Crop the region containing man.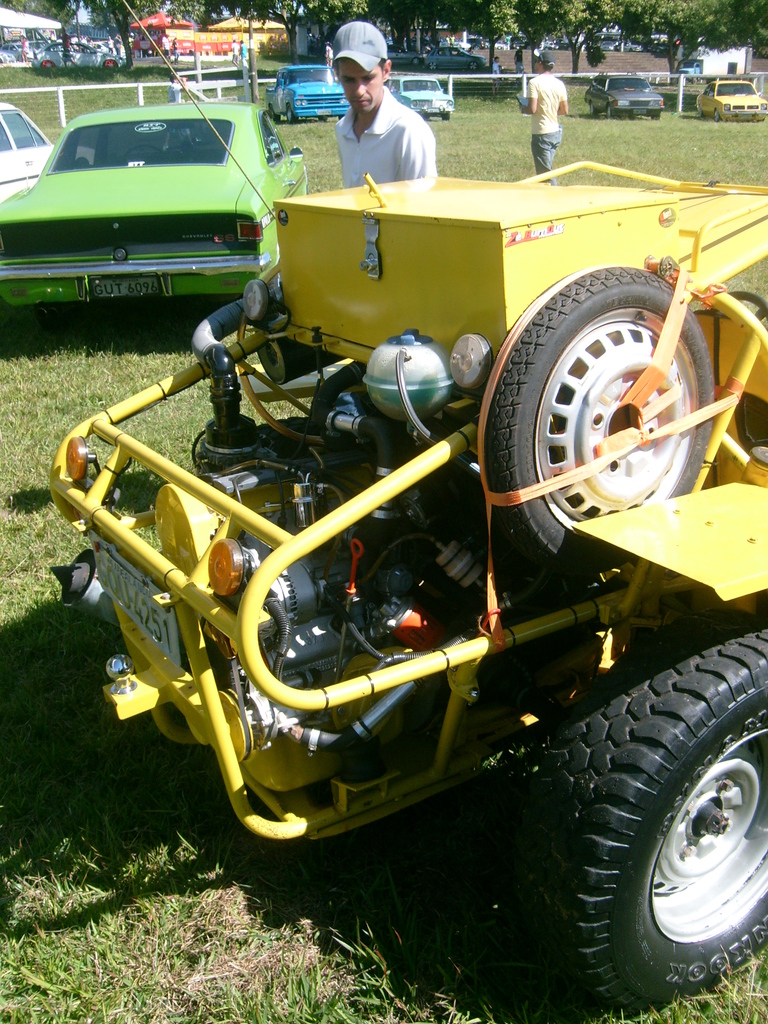
Crop region: 230,39,239,69.
